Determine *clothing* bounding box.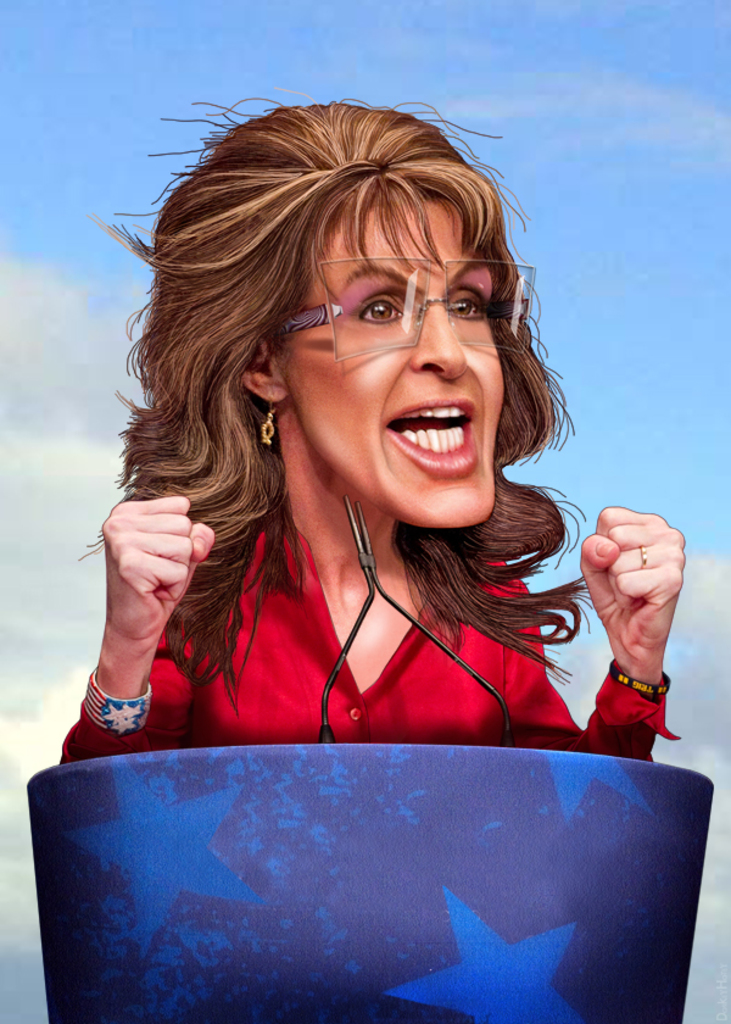
Determined: 51, 497, 670, 766.
